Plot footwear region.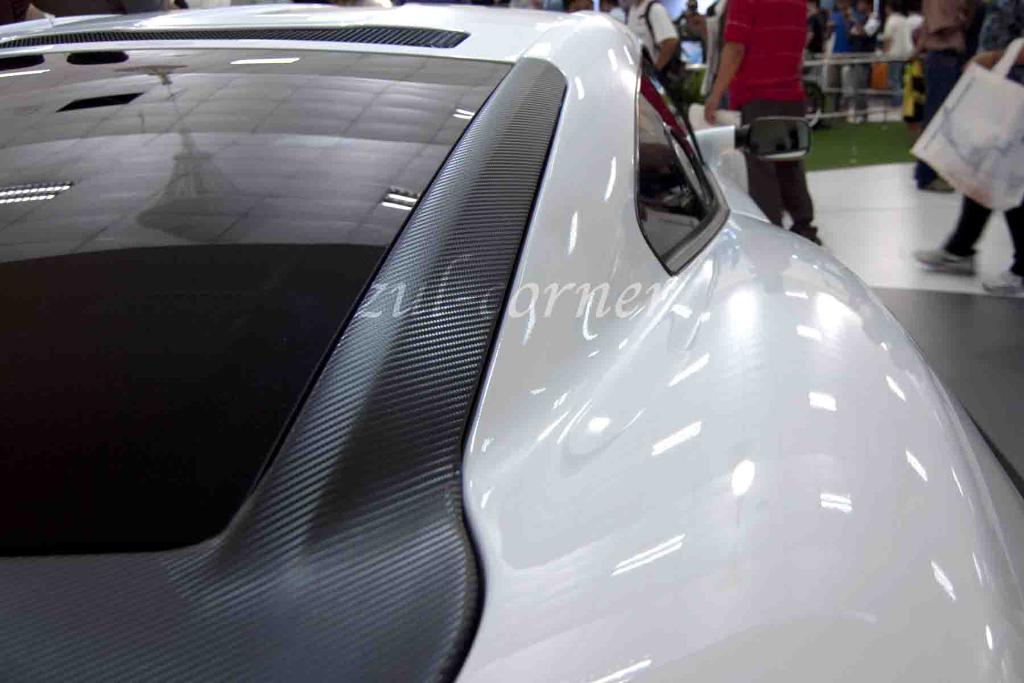
Plotted at detection(979, 264, 1023, 297).
